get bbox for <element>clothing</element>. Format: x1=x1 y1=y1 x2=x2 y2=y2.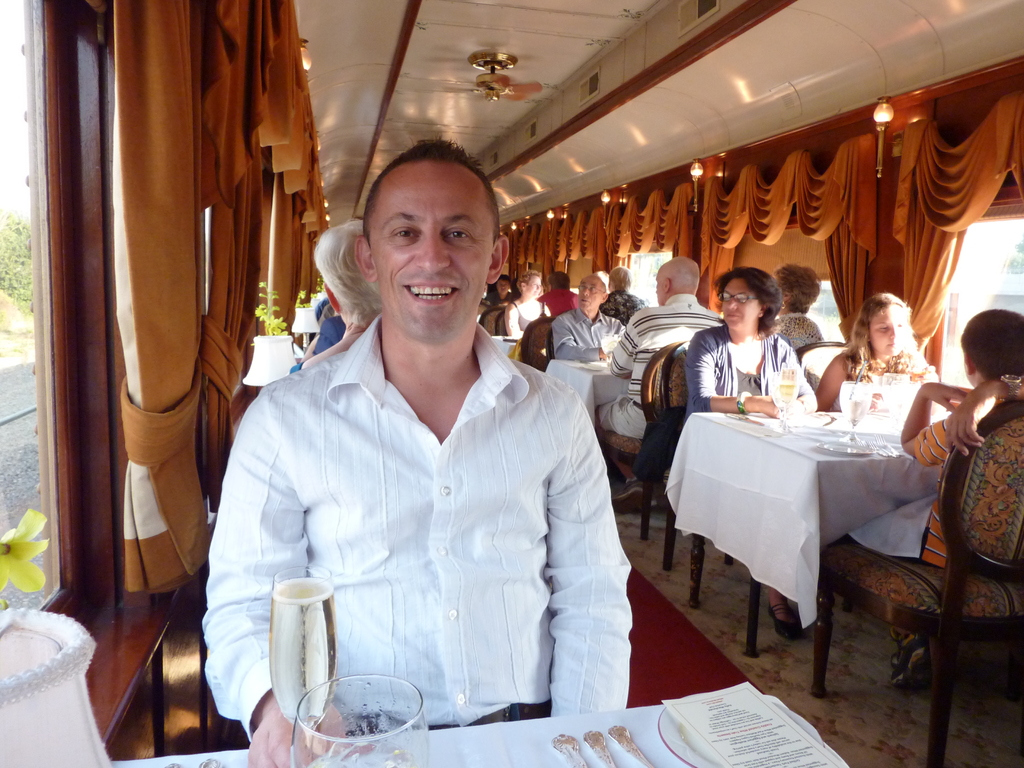
x1=781 y1=315 x2=824 y2=351.
